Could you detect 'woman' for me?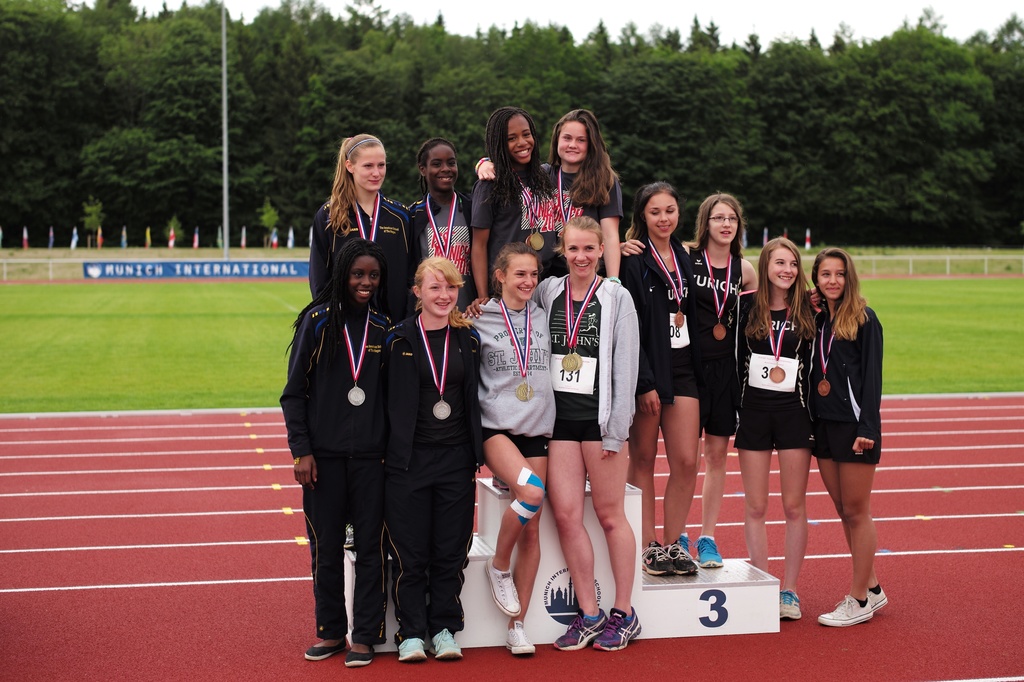
Detection result: l=735, t=236, r=819, b=618.
